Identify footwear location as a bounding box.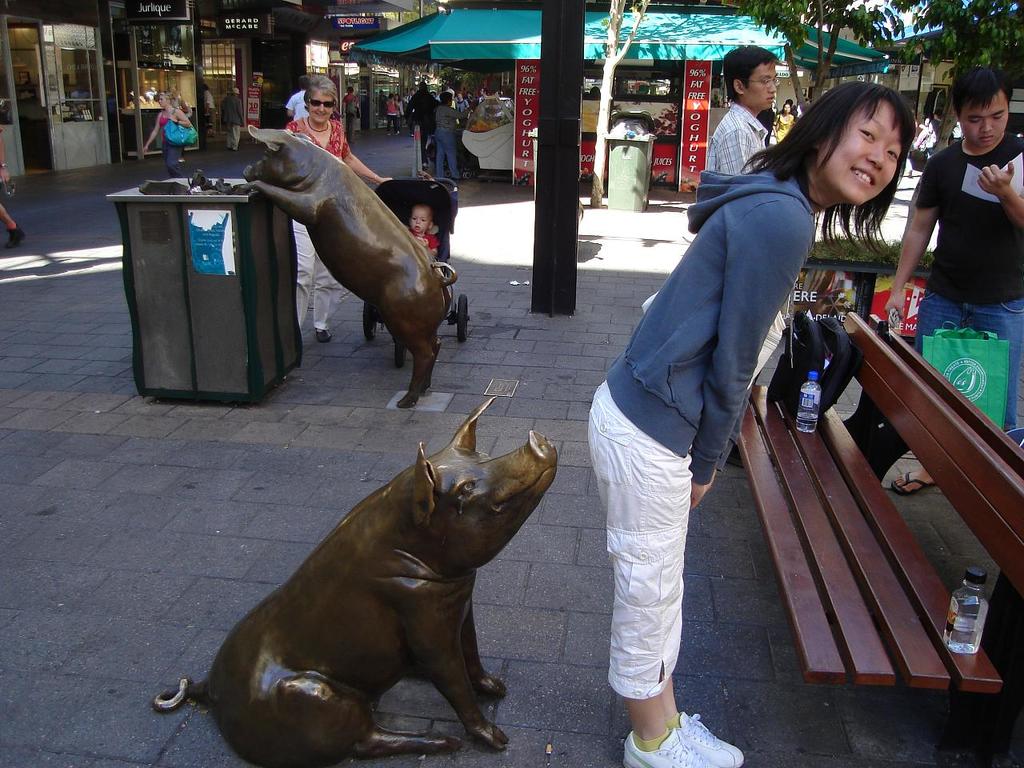
detection(666, 717, 743, 767).
